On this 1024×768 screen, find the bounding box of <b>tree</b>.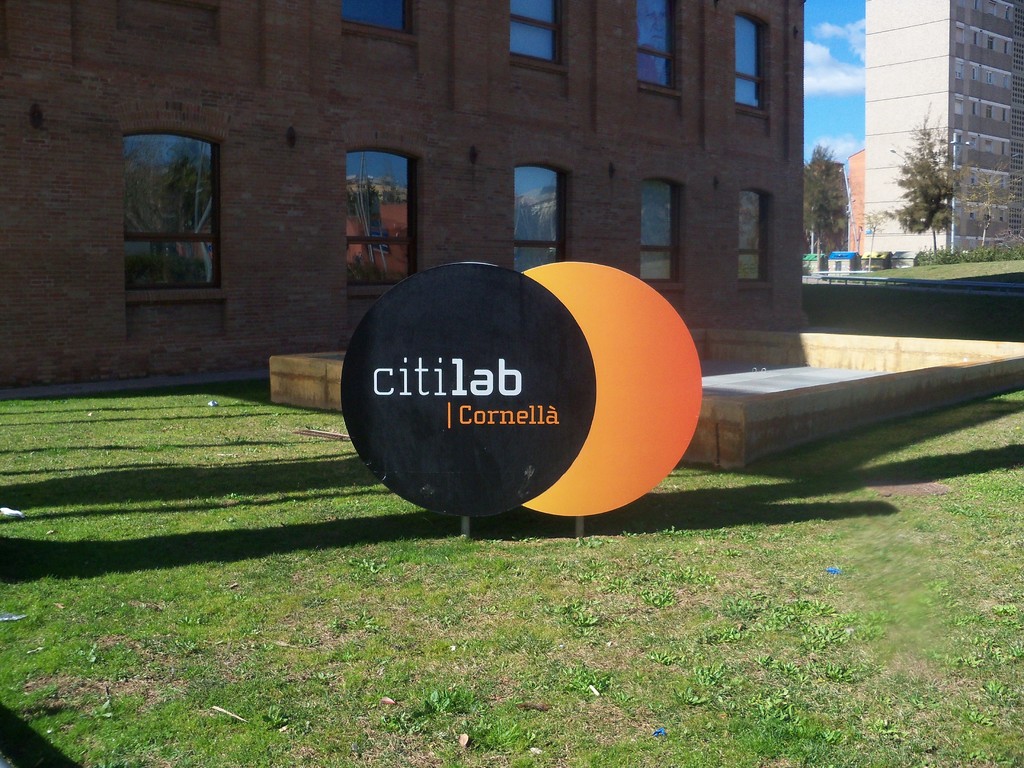
Bounding box: <region>867, 103, 999, 254</region>.
